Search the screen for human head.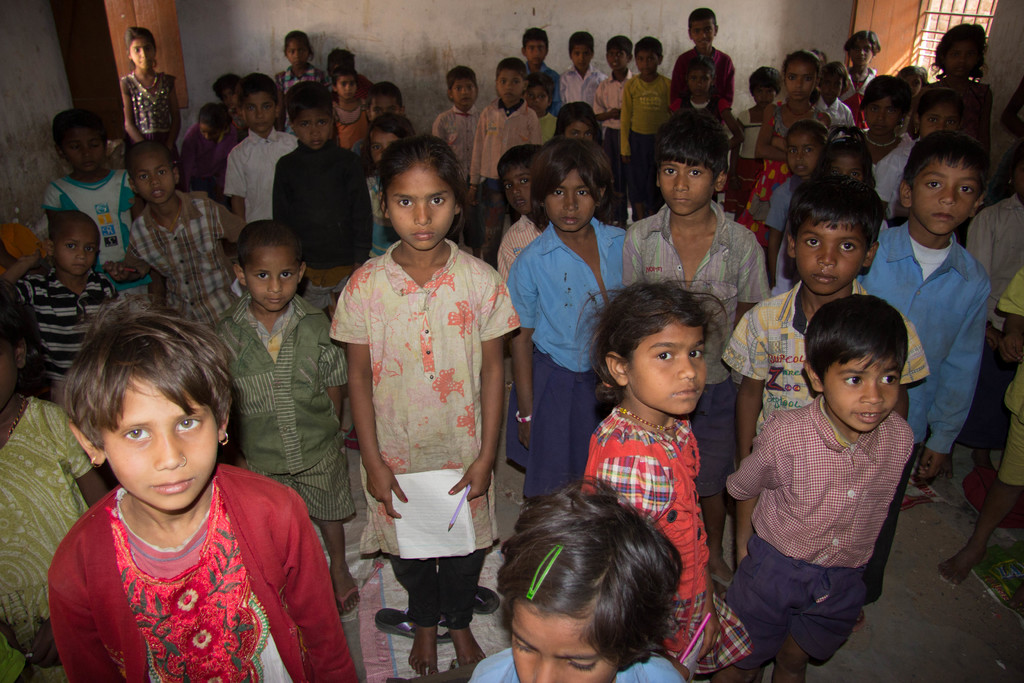
Found at 125 28 159 71.
